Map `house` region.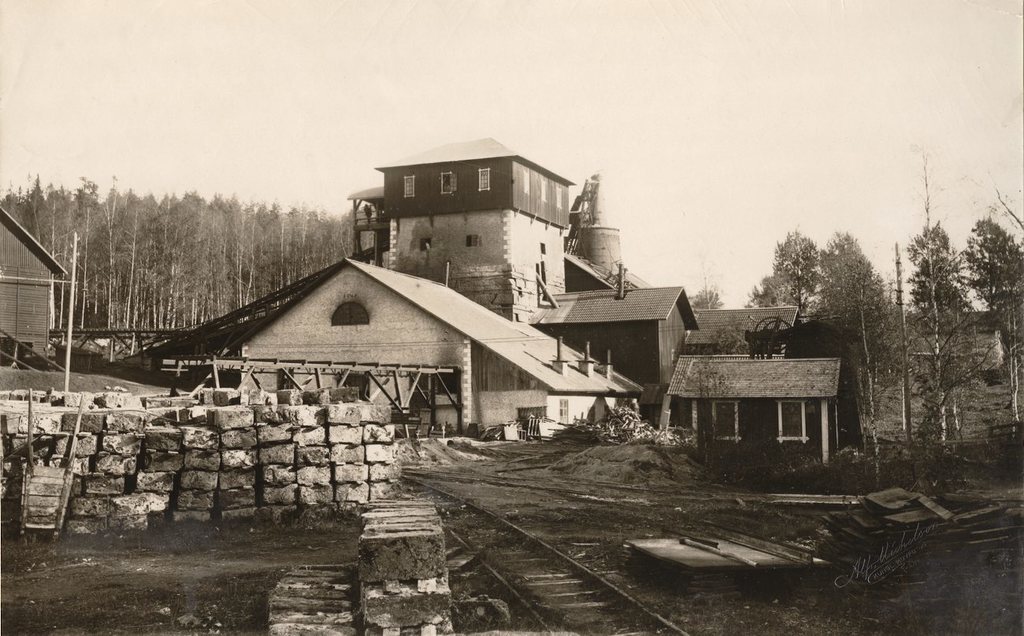
Mapped to detection(167, 135, 803, 437).
